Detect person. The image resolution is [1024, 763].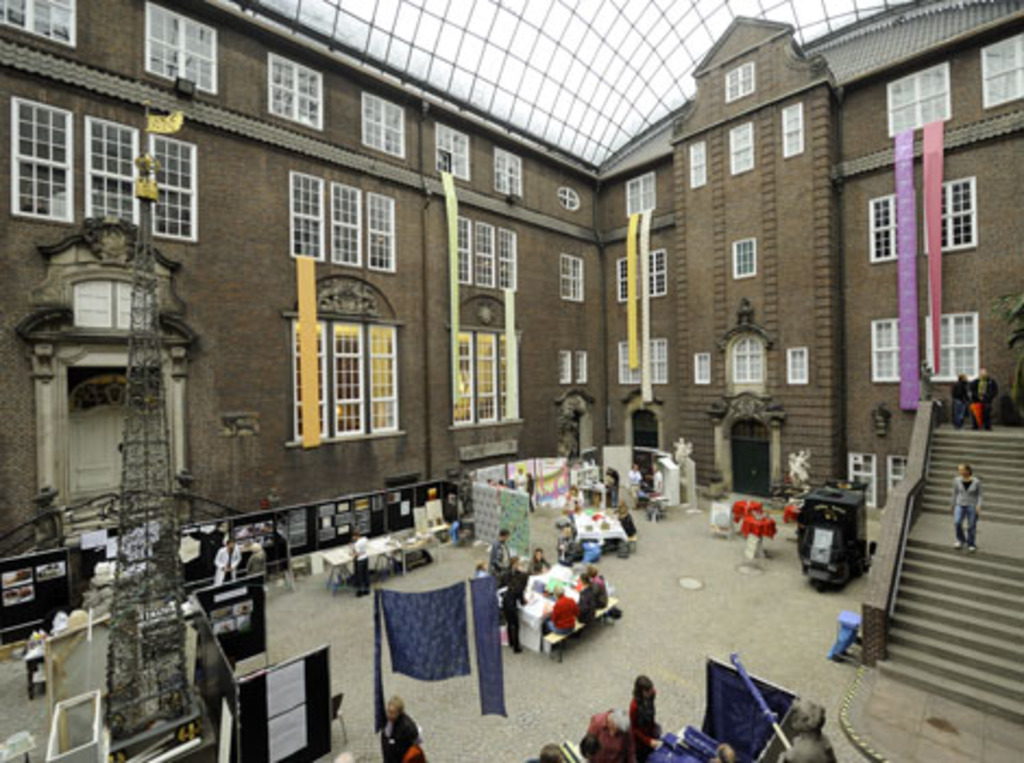
[972,371,1000,427].
